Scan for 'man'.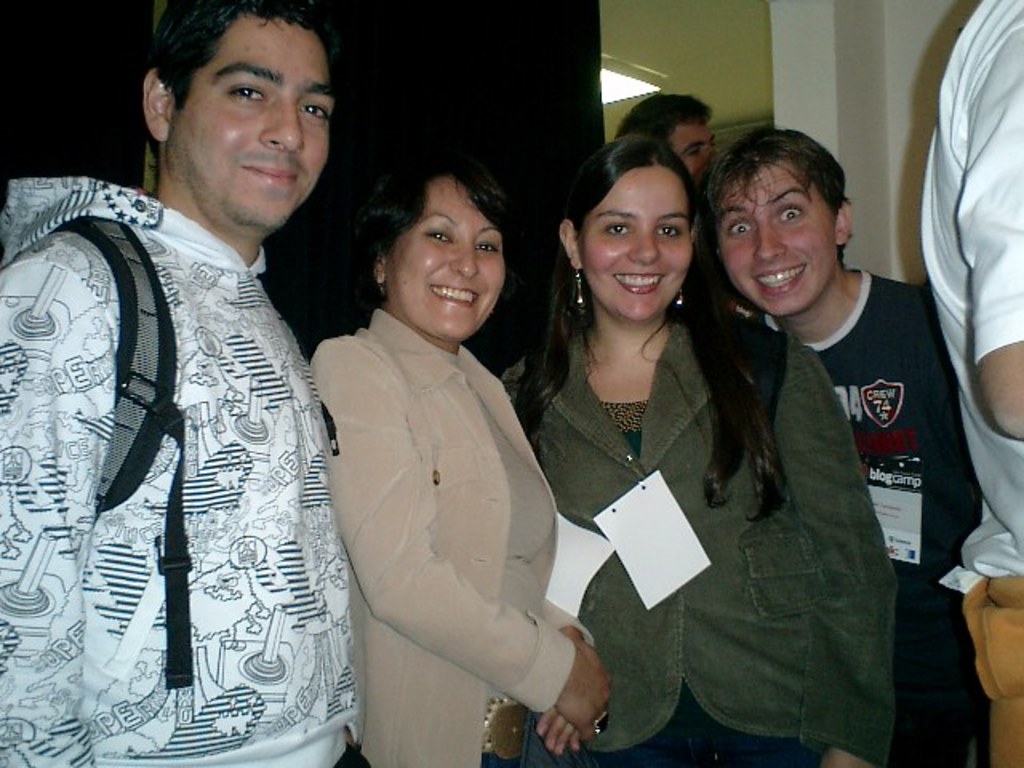
Scan result: 0:0:357:766.
